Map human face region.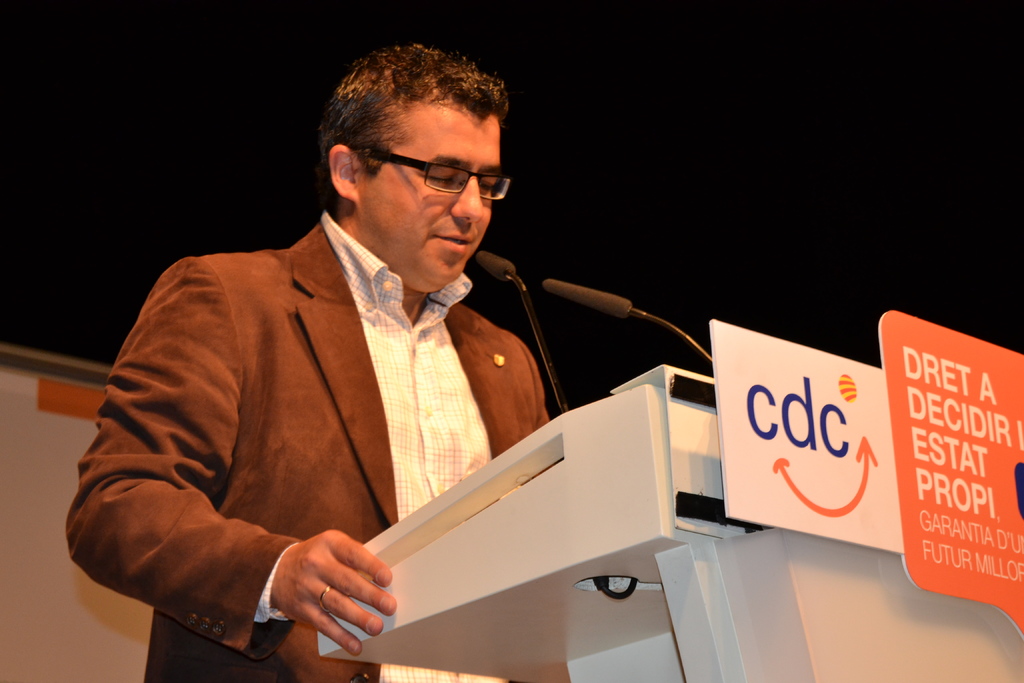
Mapped to 358,115,502,285.
